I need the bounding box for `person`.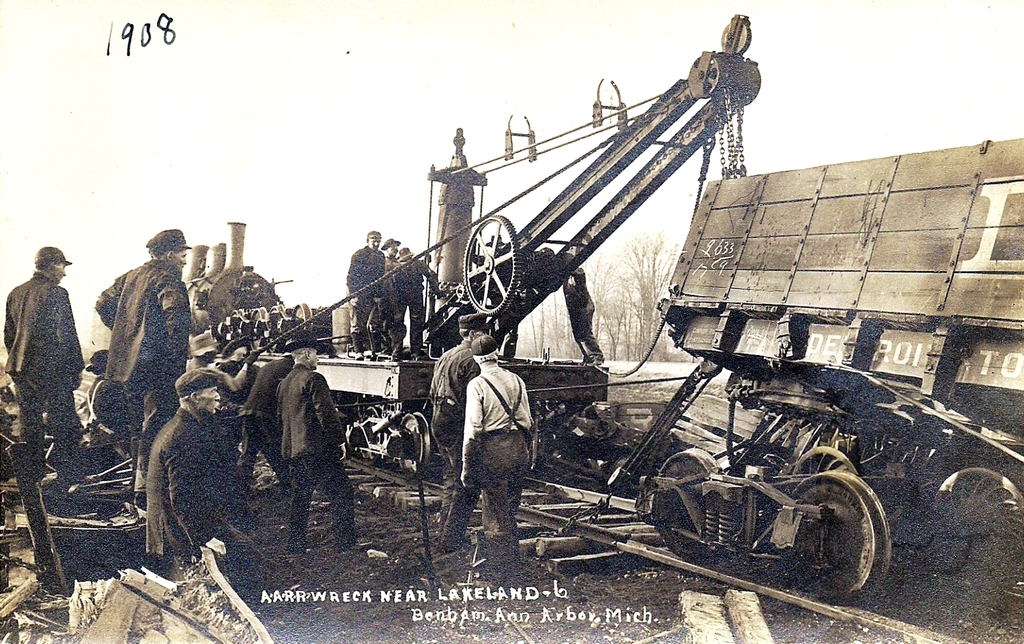
Here it is: box(382, 237, 406, 350).
